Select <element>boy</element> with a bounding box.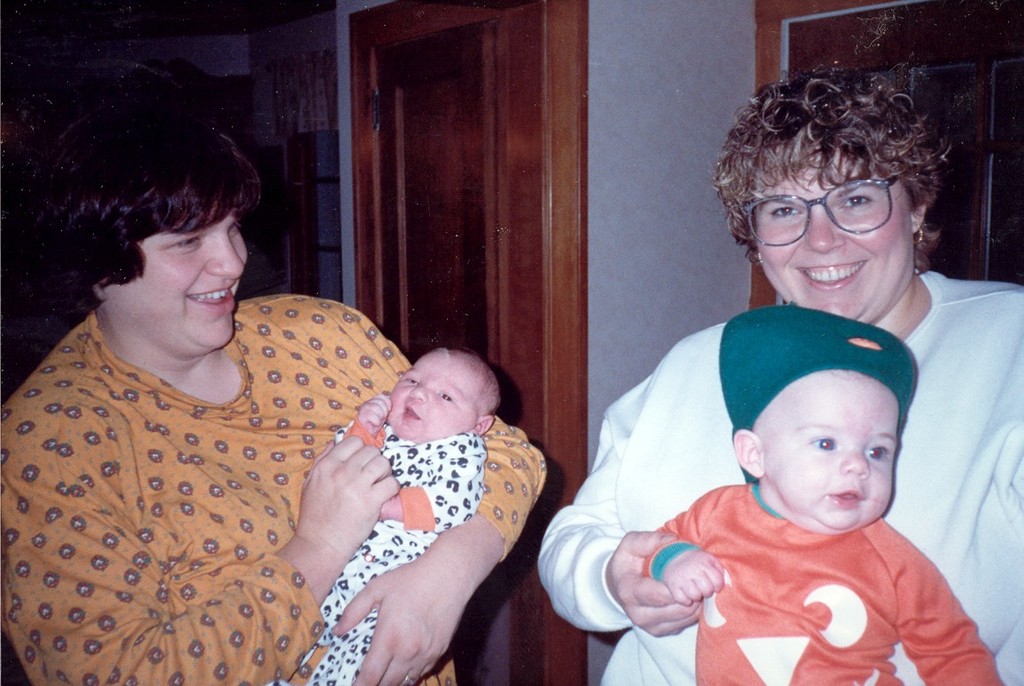
[633, 292, 1005, 685].
